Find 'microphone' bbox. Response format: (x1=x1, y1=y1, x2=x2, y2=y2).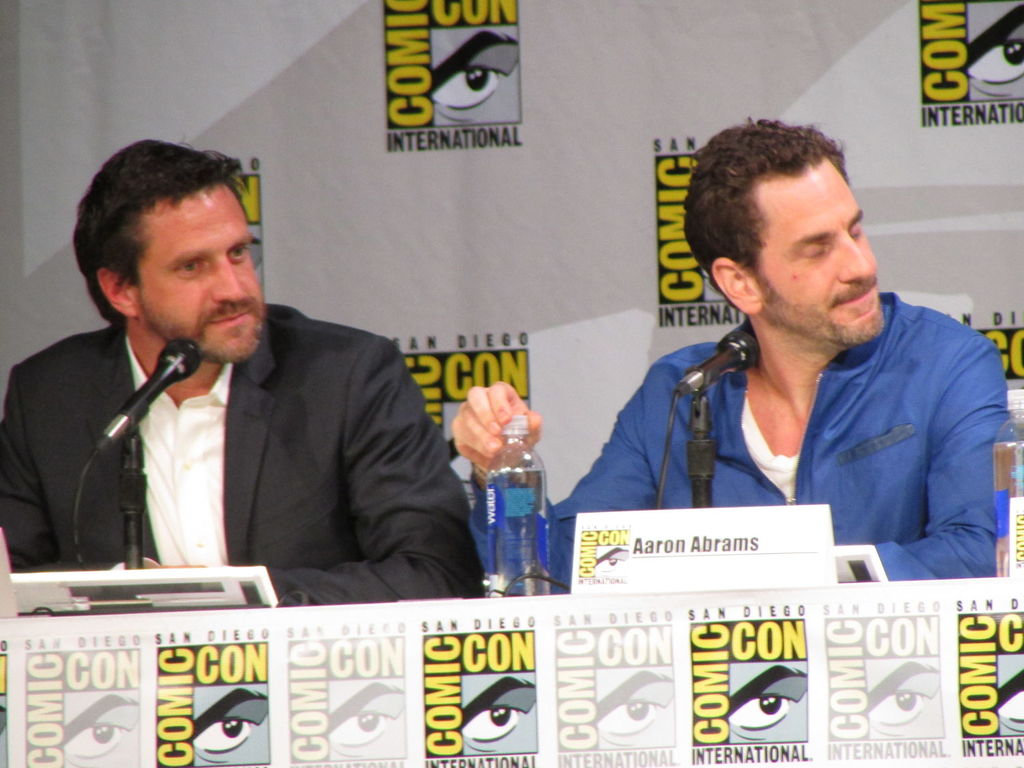
(x1=676, y1=328, x2=758, y2=397).
